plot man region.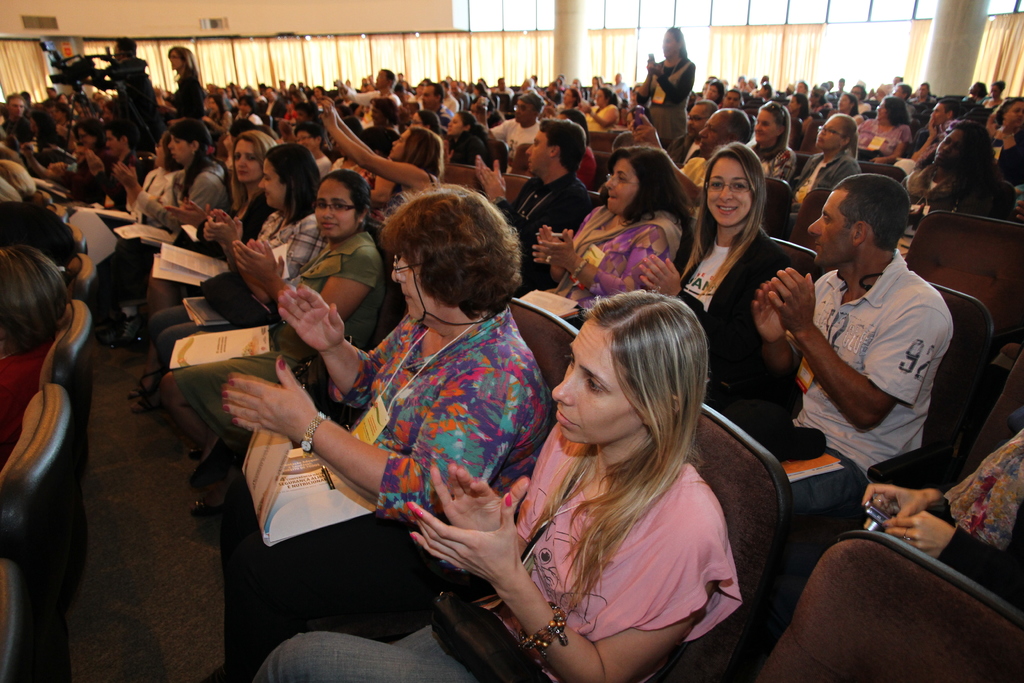
Plotted at [337,69,407,115].
